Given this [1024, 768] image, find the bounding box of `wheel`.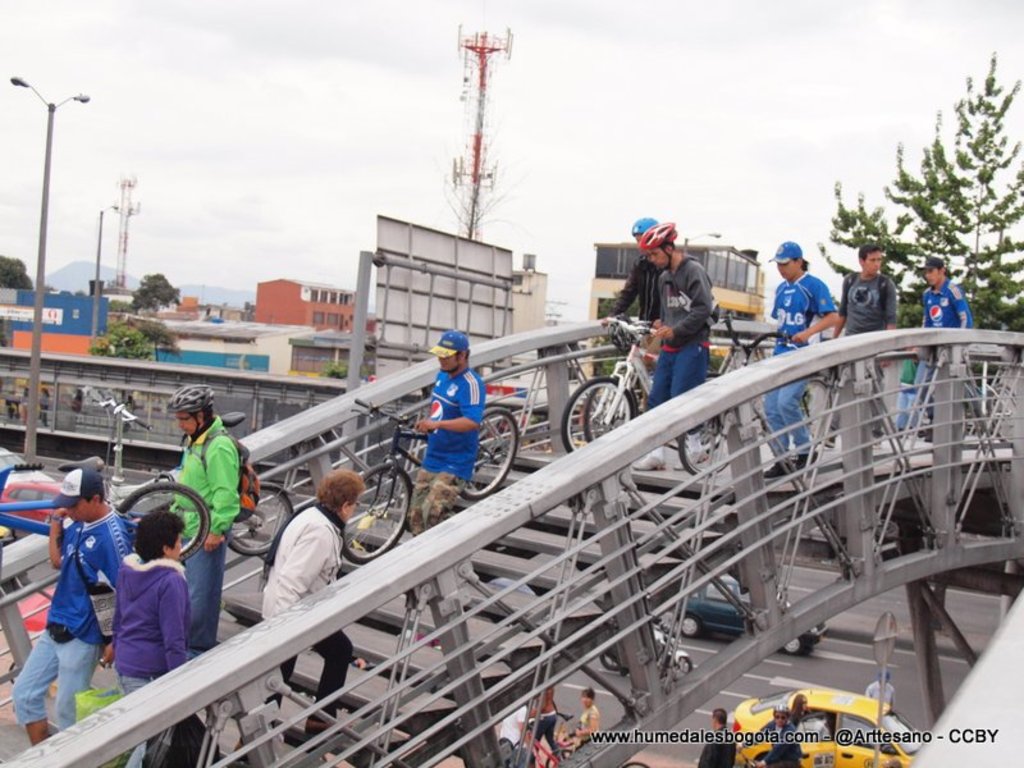
[12,662,20,687].
